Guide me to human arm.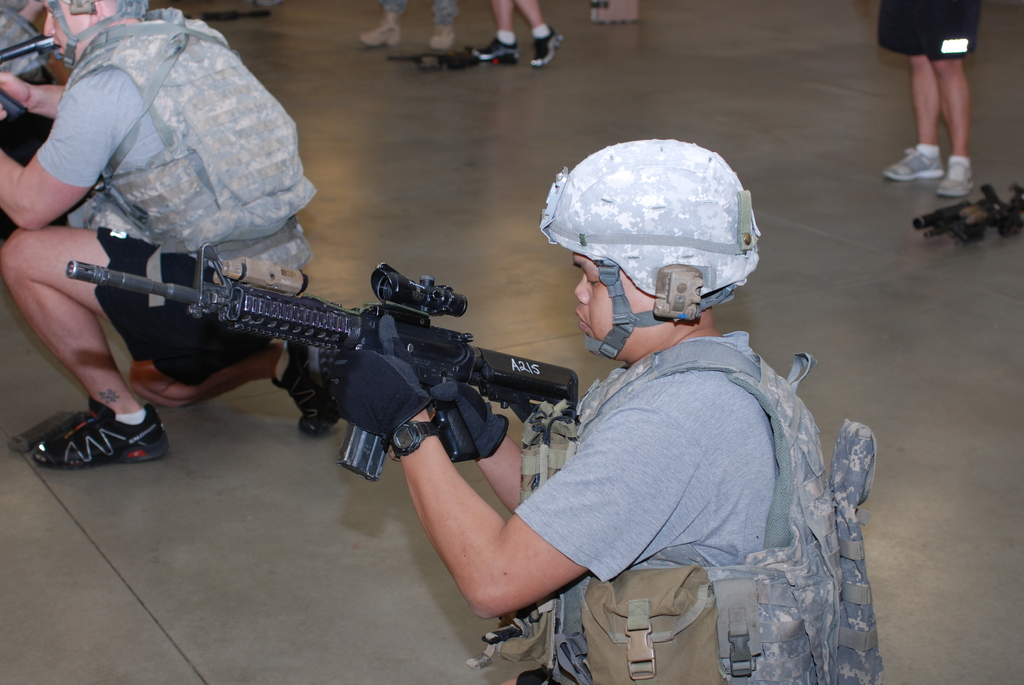
Guidance: {"left": 426, "top": 371, "right": 522, "bottom": 520}.
